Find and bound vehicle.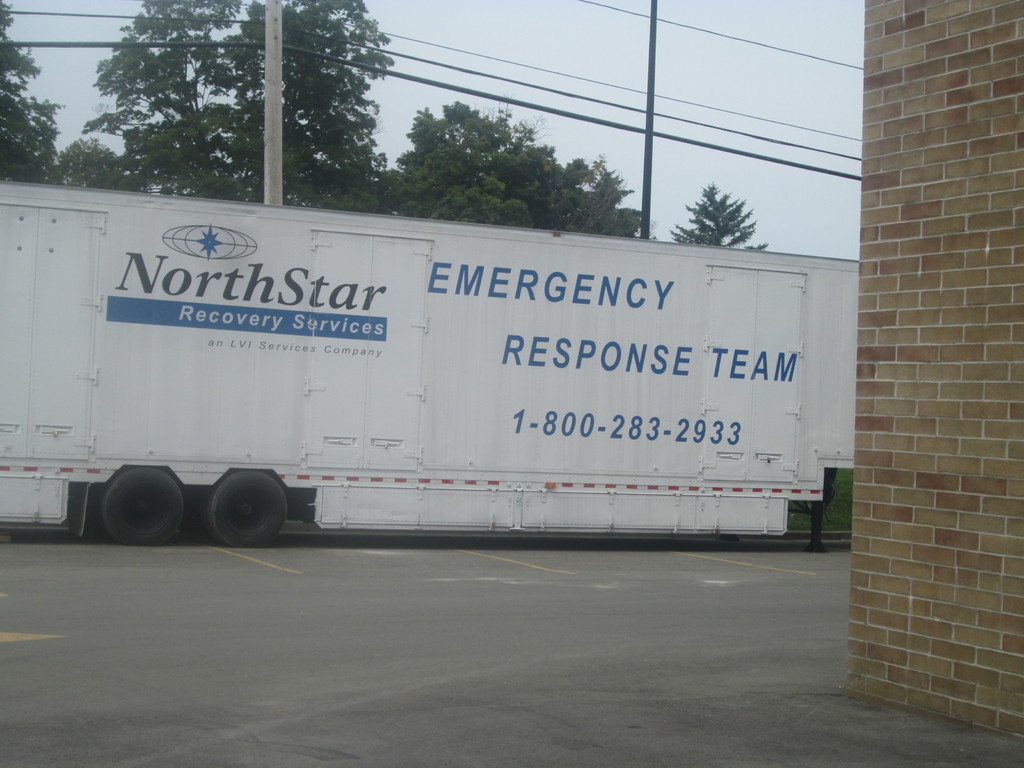
Bound: locate(29, 202, 809, 572).
